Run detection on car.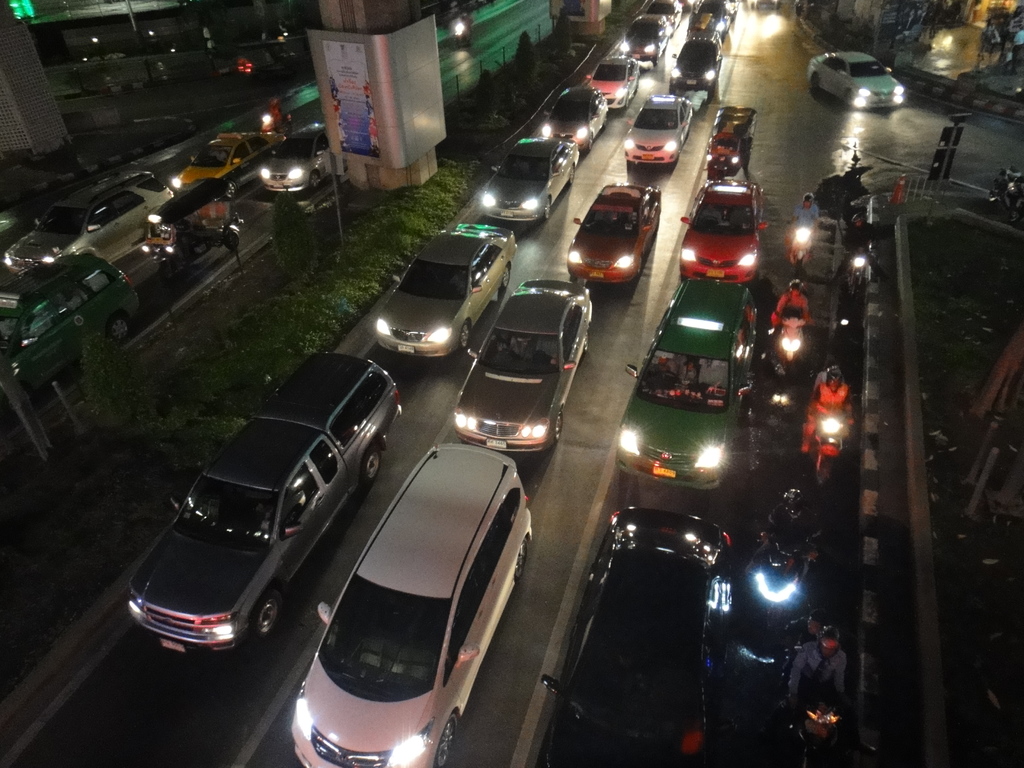
Result: (left=620, top=286, right=758, bottom=490).
